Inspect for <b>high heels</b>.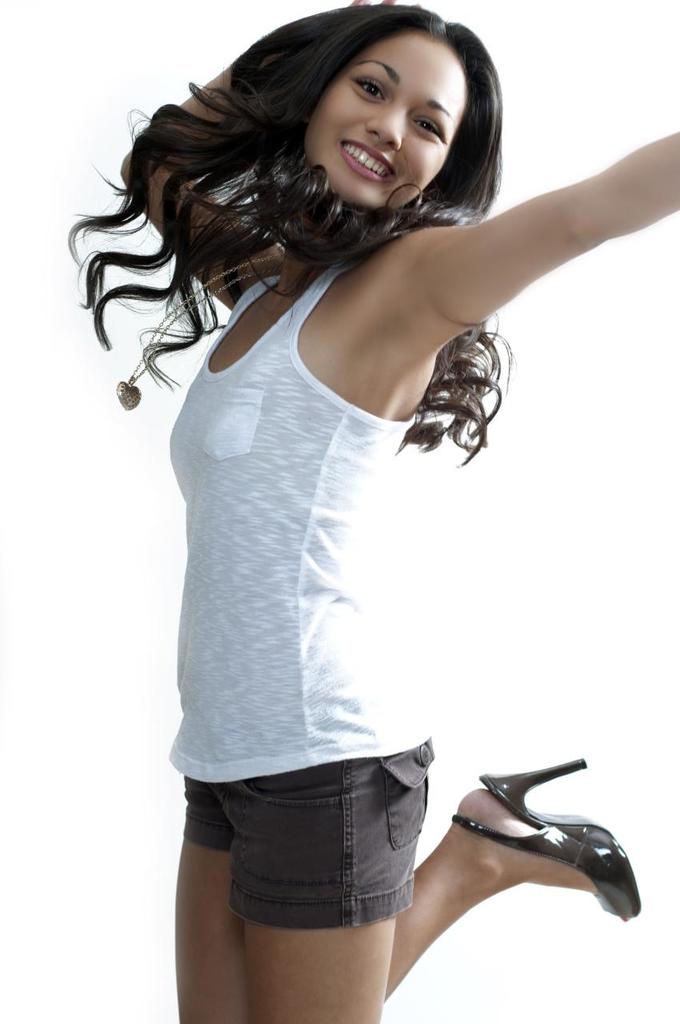
Inspection: BBox(449, 754, 638, 920).
